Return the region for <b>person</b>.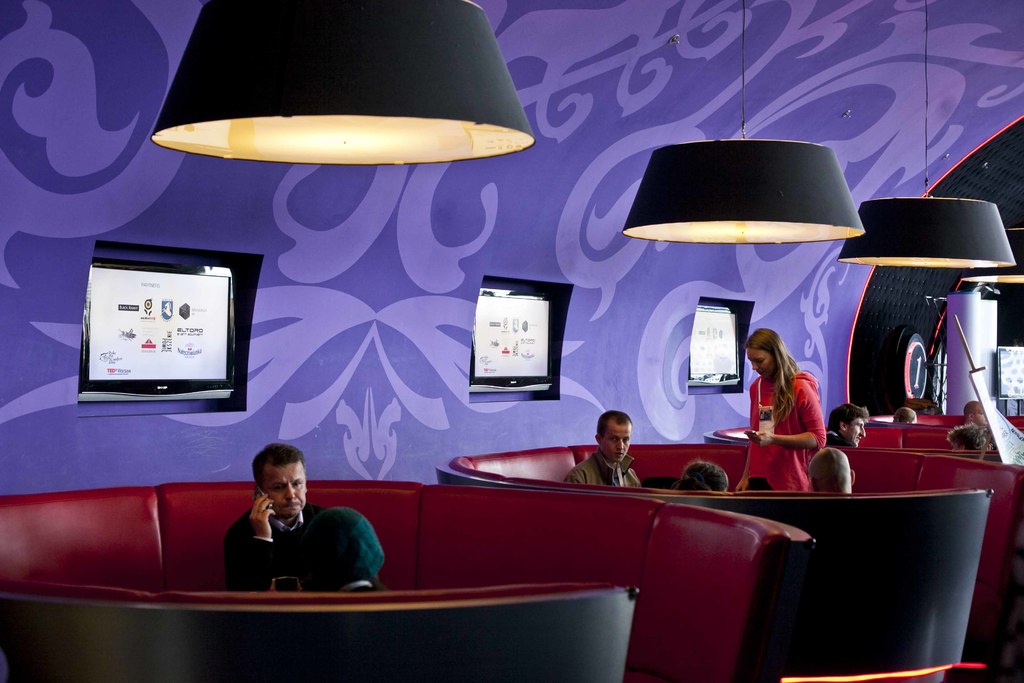
Rect(557, 409, 643, 488).
